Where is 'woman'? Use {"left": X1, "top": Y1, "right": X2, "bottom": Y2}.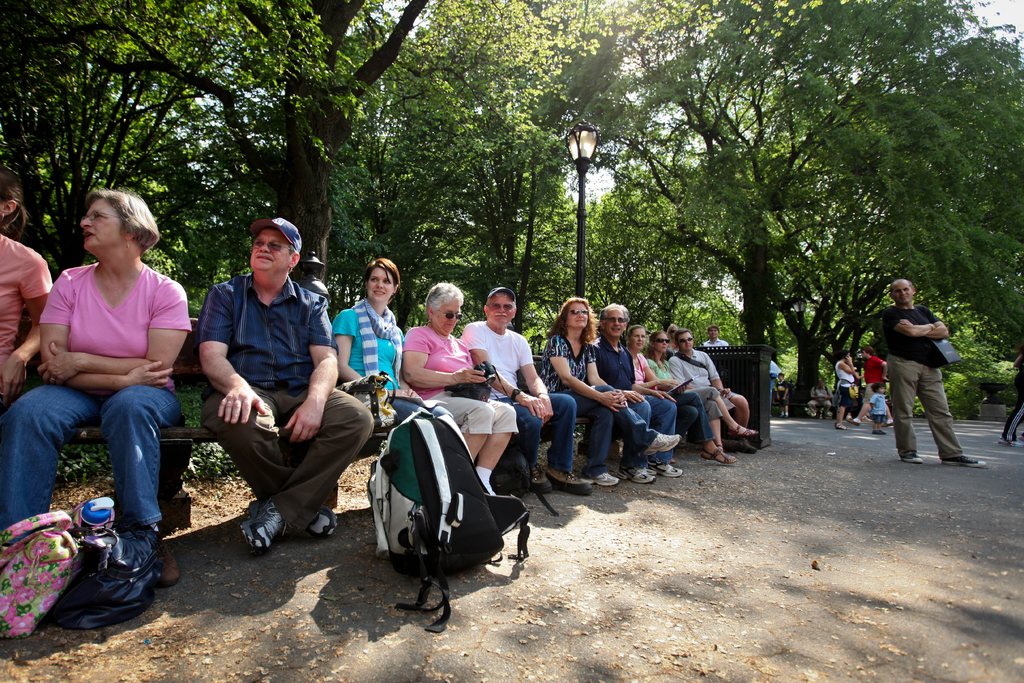
{"left": 0, "top": 163, "right": 53, "bottom": 408}.
